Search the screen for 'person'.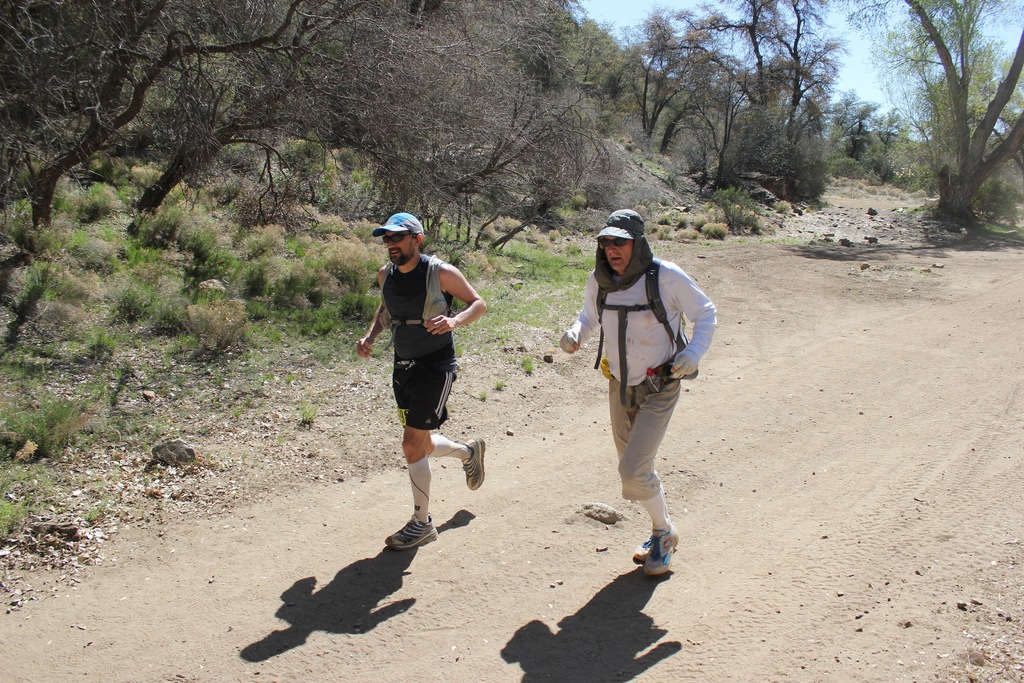
Found at x1=355, y1=211, x2=492, y2=551.
